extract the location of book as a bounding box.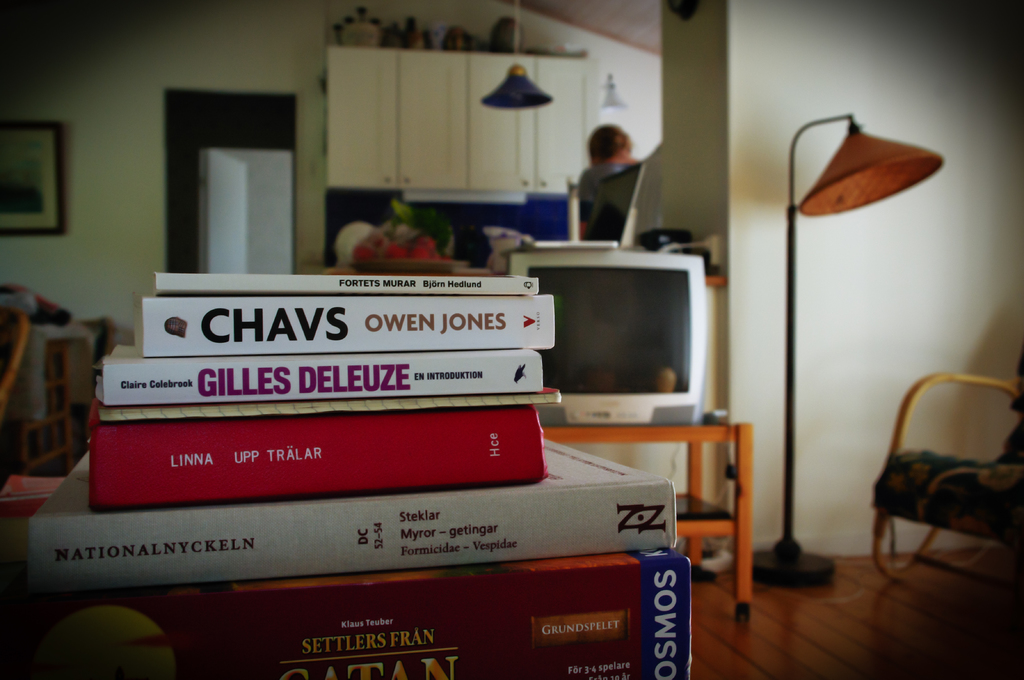
box(20, 435, 682, 595).
